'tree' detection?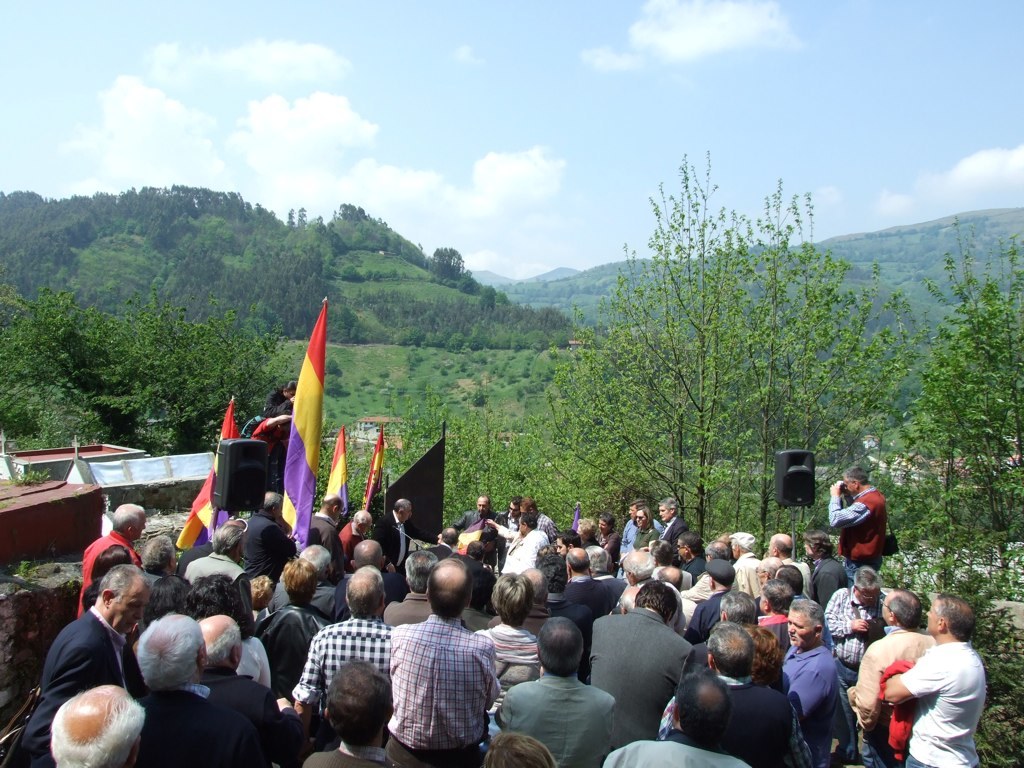
bbox=(0, 284, 309, 462)
